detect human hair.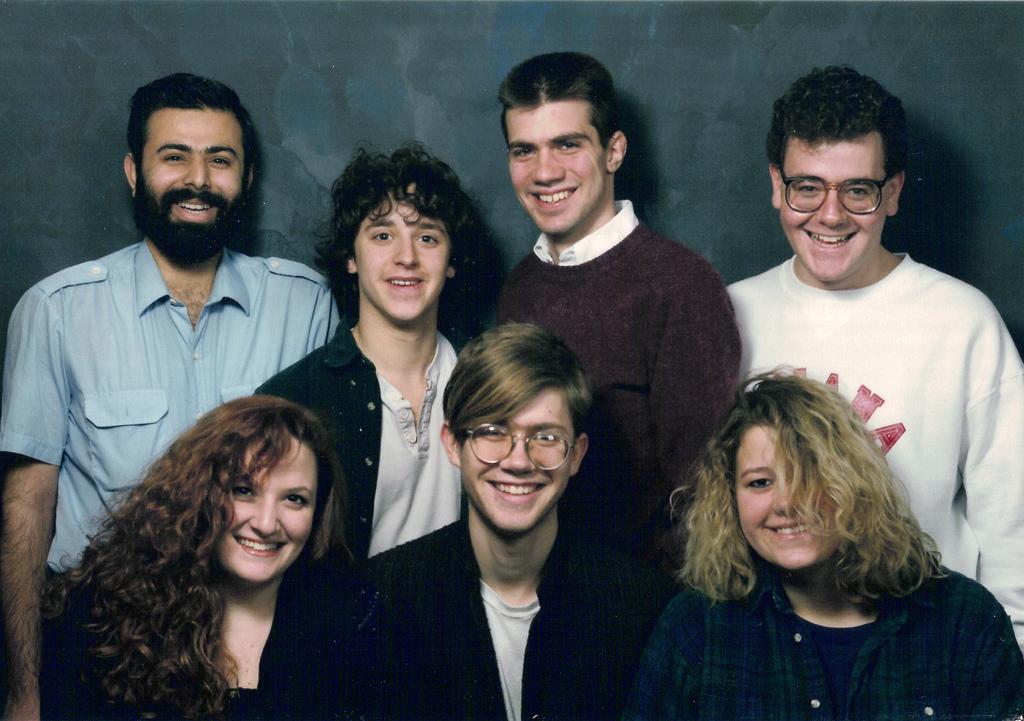
Detected at rect(440, 320, 593, 440).
